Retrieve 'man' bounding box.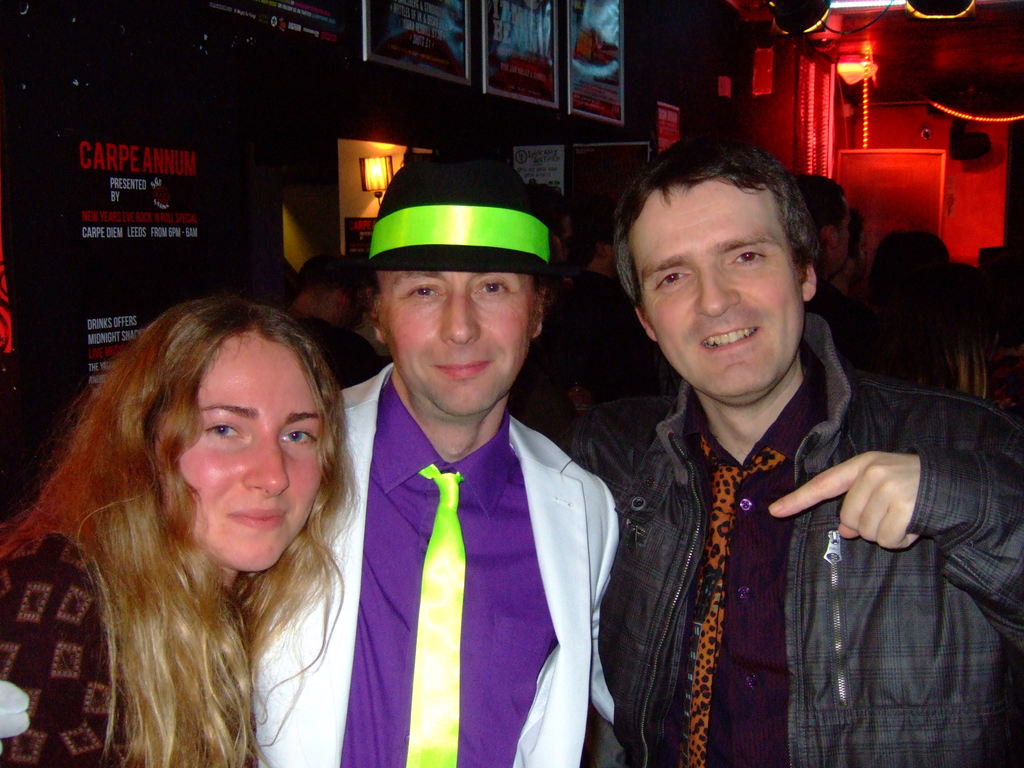
Bounding box: (568,131,1023,767).
